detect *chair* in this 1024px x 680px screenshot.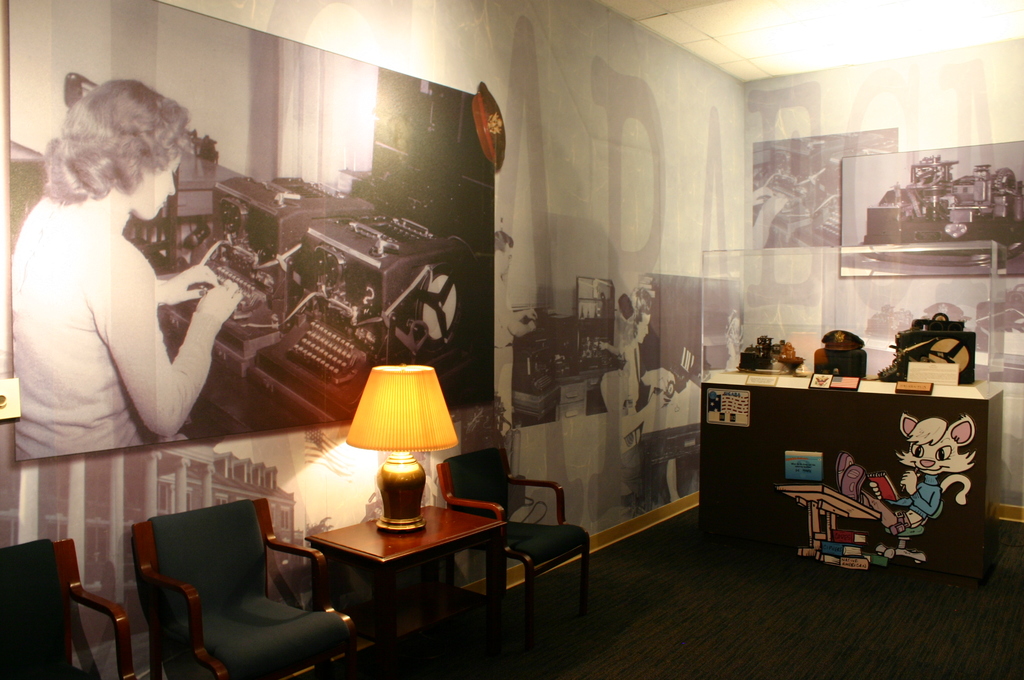
Detection: left=118, top=496, right=348, bottom=679.
